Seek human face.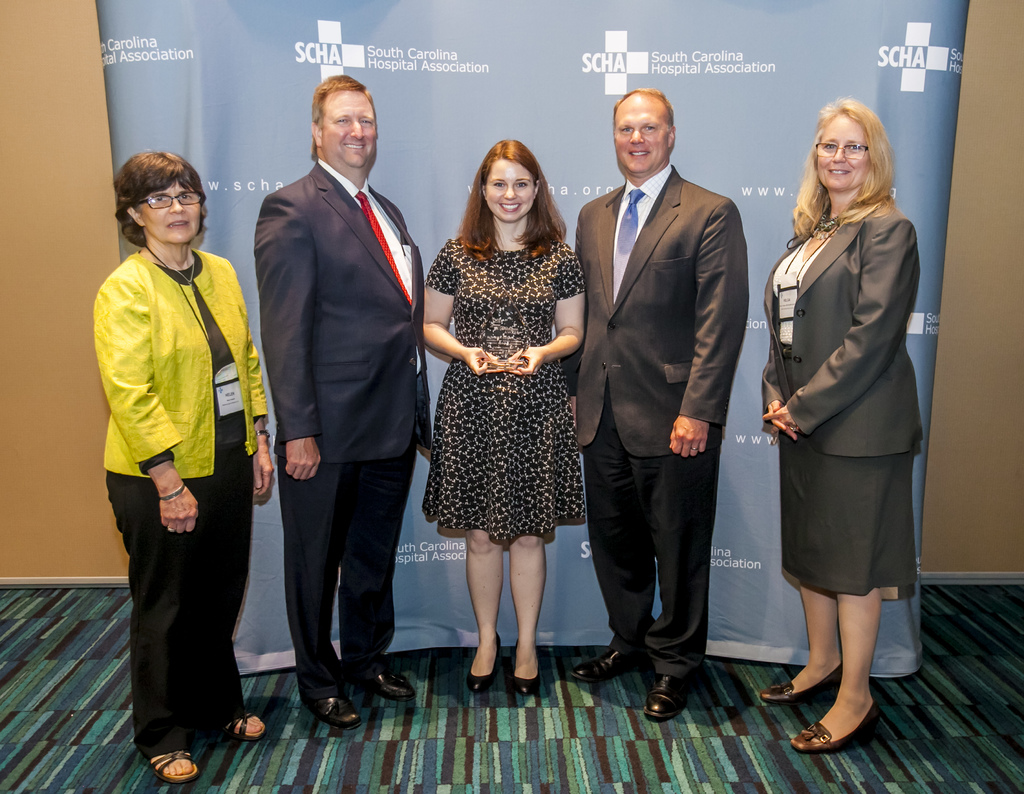
611 96 664 172.
